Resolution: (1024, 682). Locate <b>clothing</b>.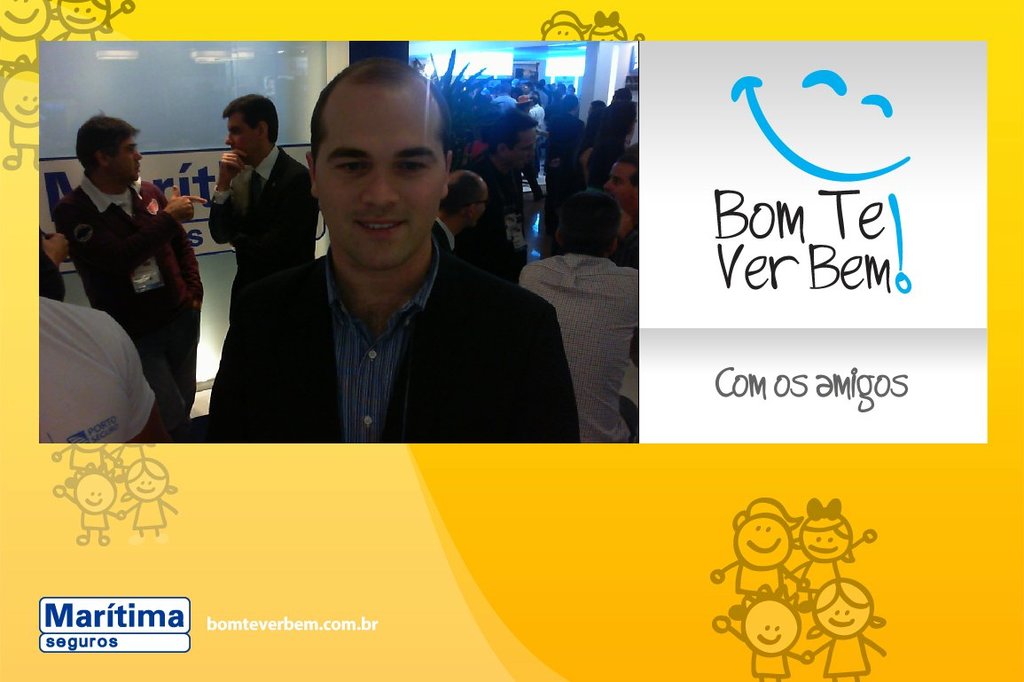
35, 290, 157, 443.
